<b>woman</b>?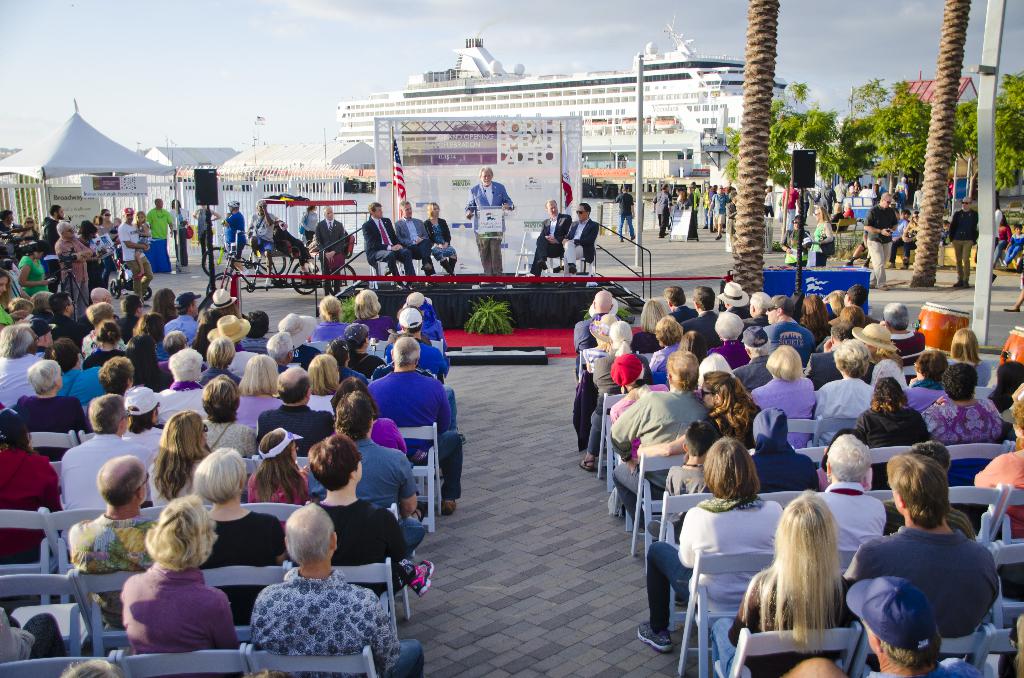
rect(80, 300, 119, 360)
